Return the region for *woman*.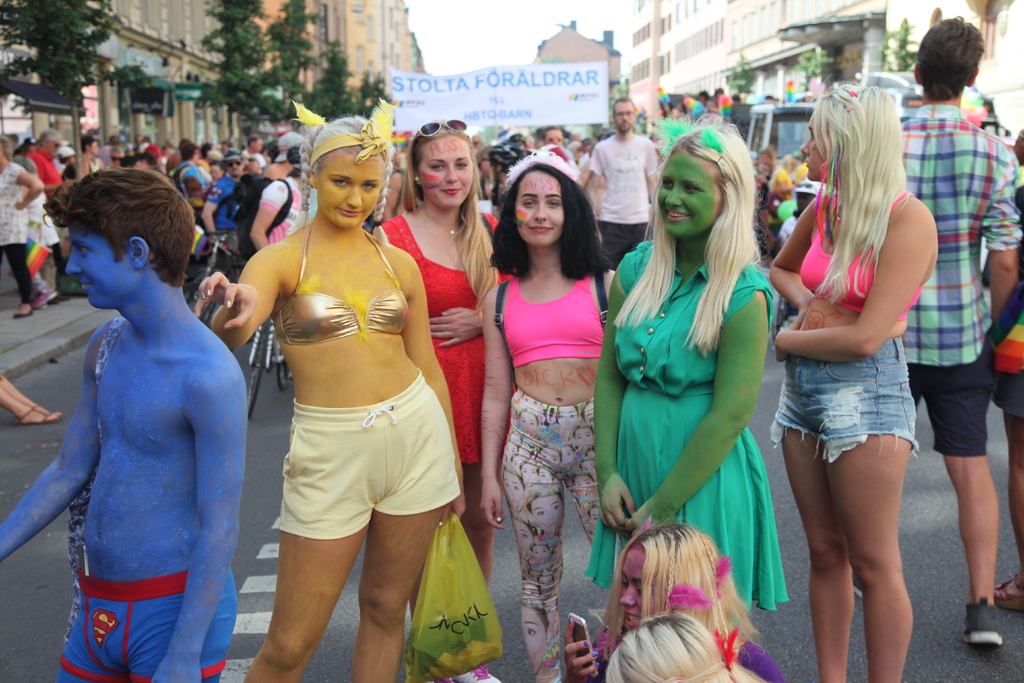
521:600:550:677.
